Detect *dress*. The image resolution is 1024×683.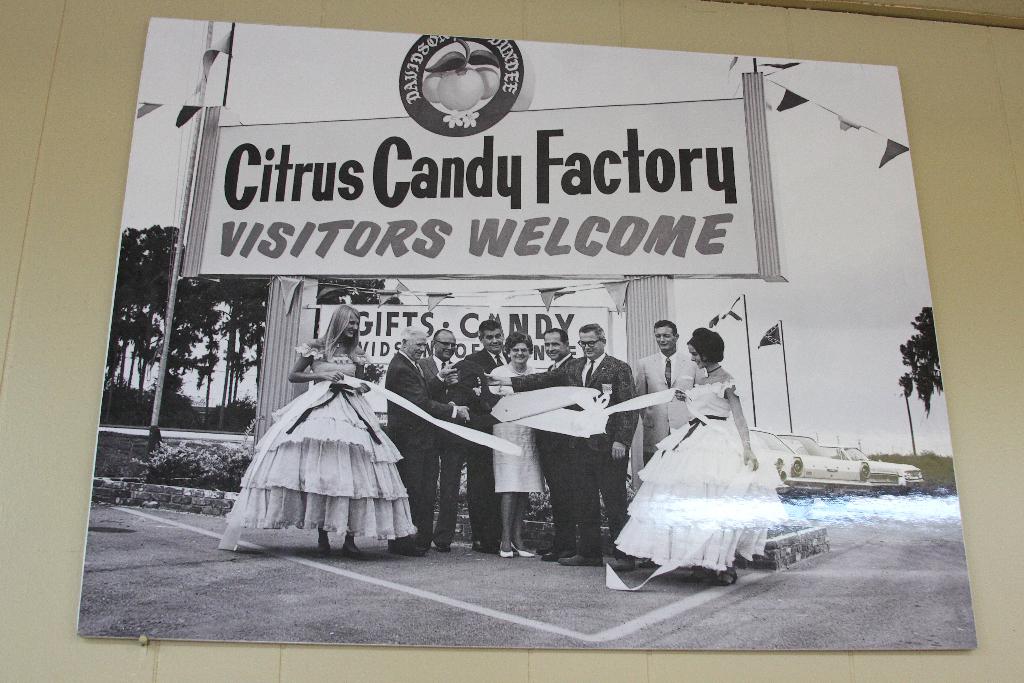
492 360 543 490.
